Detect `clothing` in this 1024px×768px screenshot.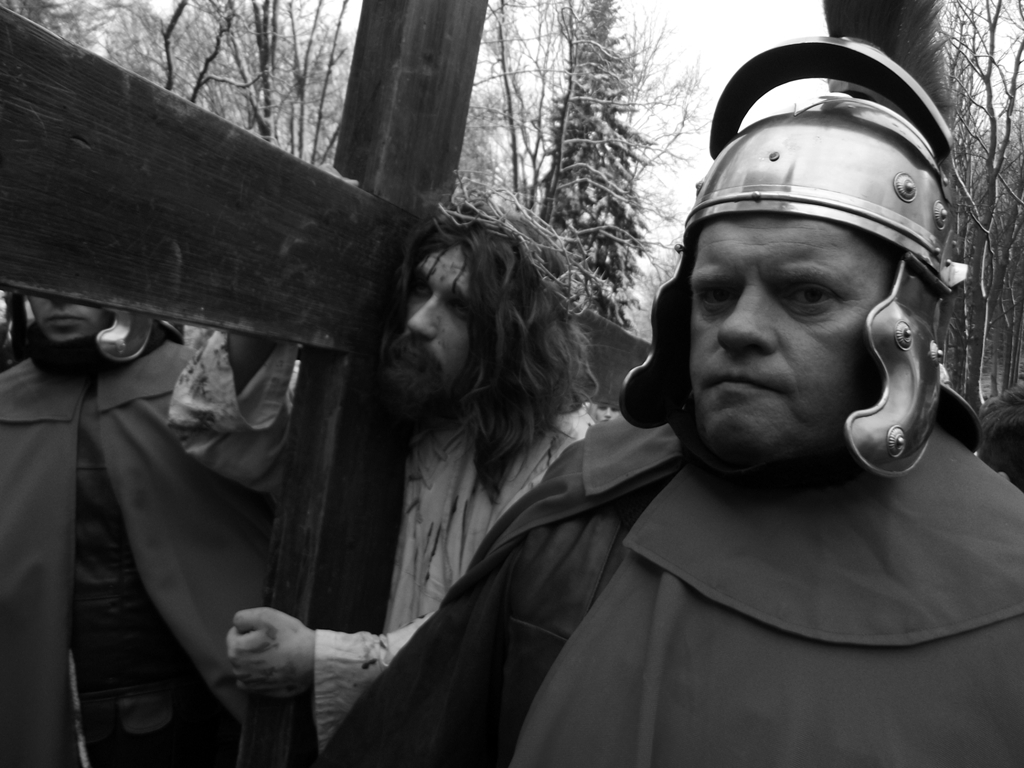
Detection: [left=160, top=315, right=594, bottom=761].
